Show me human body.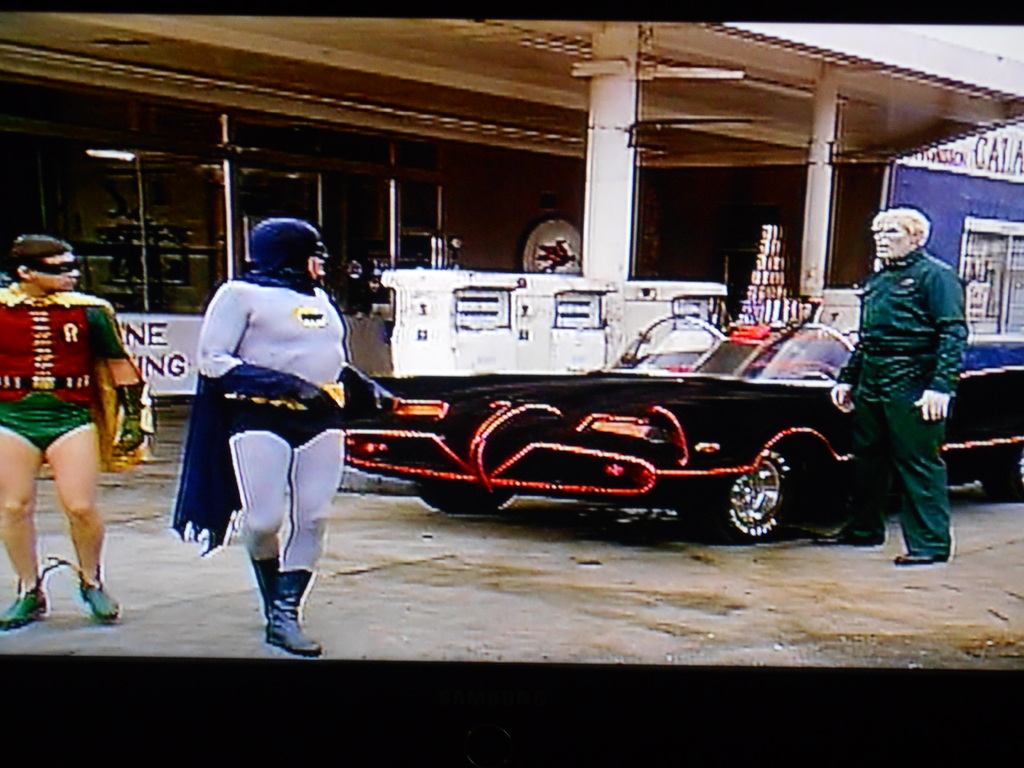
human body is here: <bbox>9, 243, 120, 621</bbox>.
